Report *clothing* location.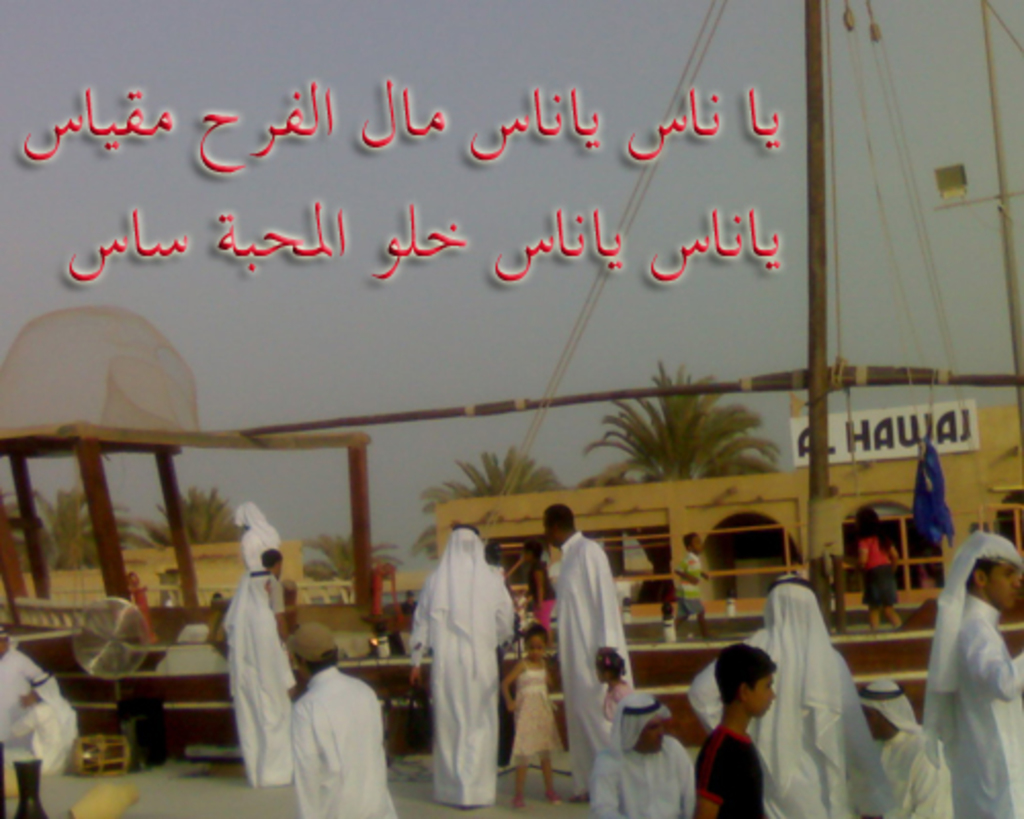
Report: BBox(221, 571, 289, 801).
